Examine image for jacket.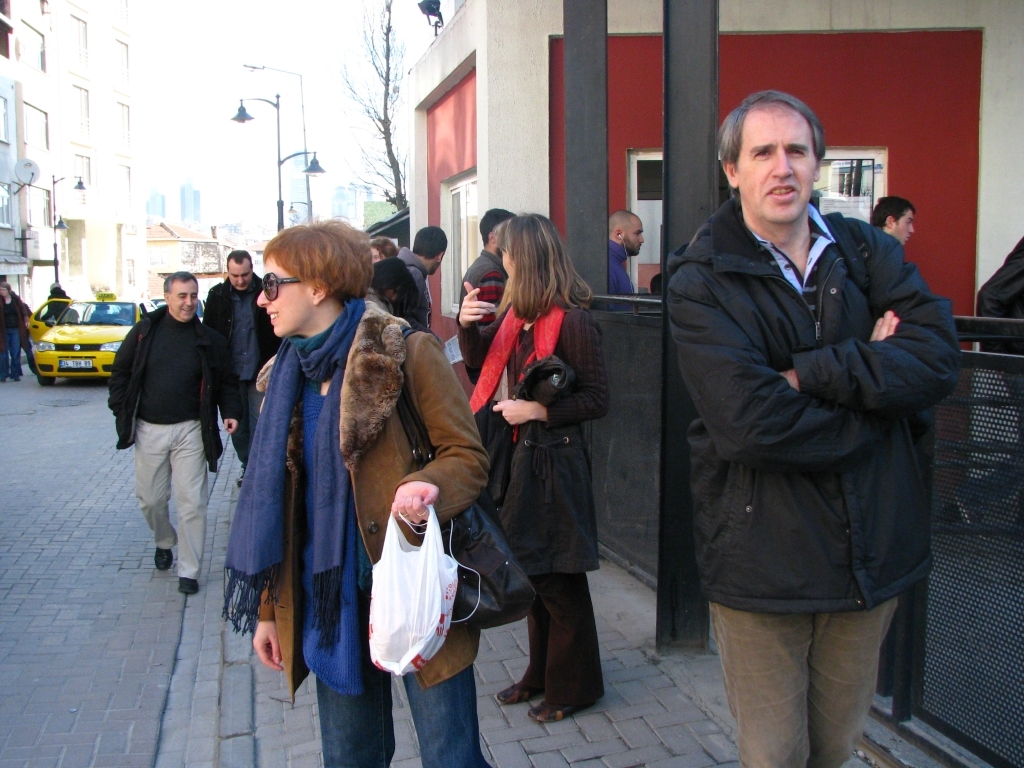
Examination result: detection(200, 275, 285, 415).
